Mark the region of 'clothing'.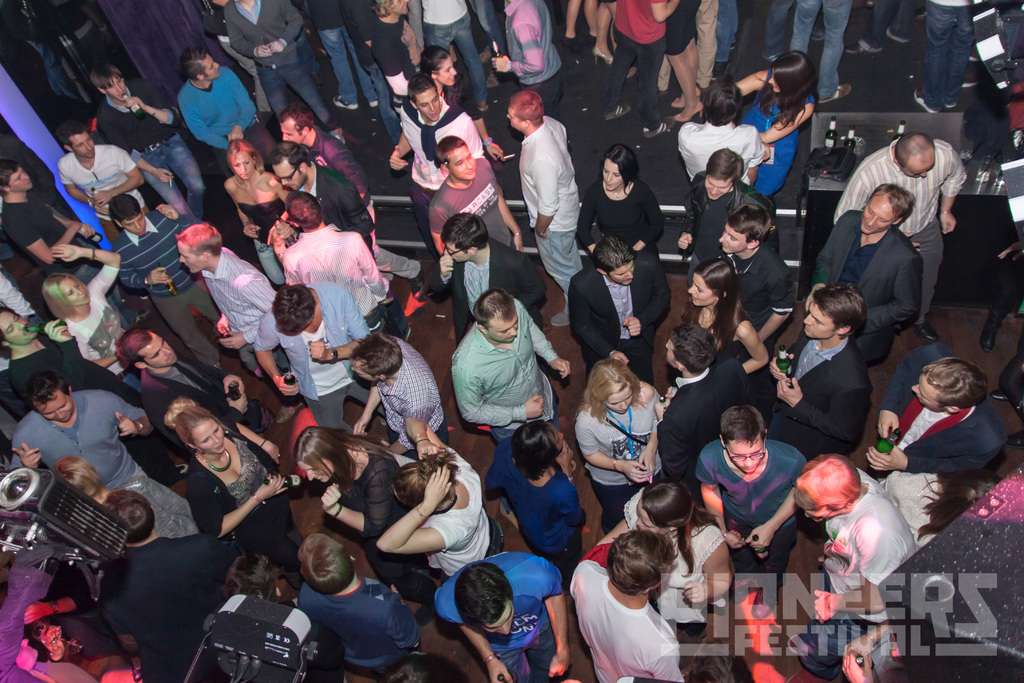
Region: box=[145, 349, 254, 427].
